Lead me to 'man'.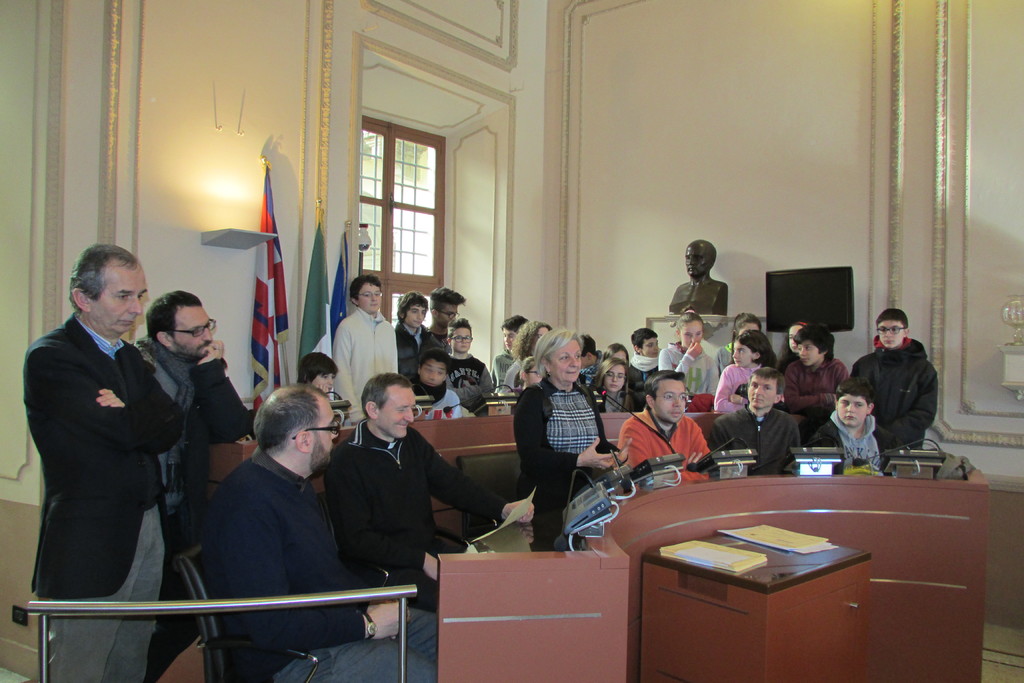
Lead to (23,242,182,682).
